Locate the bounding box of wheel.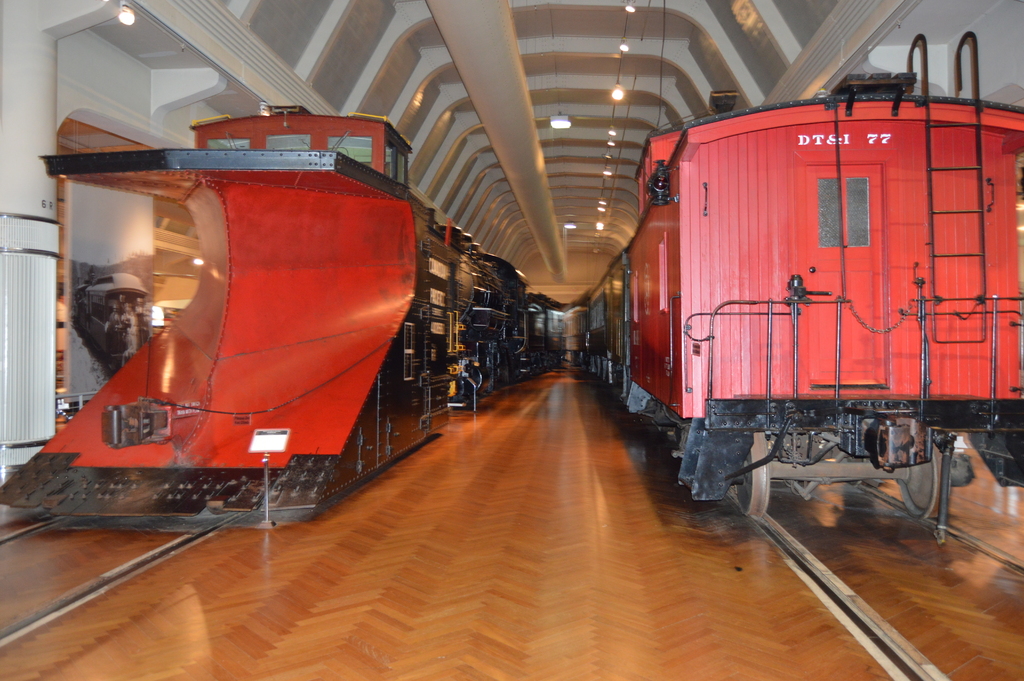
Bounding box: 888, 449, 961, 518.
